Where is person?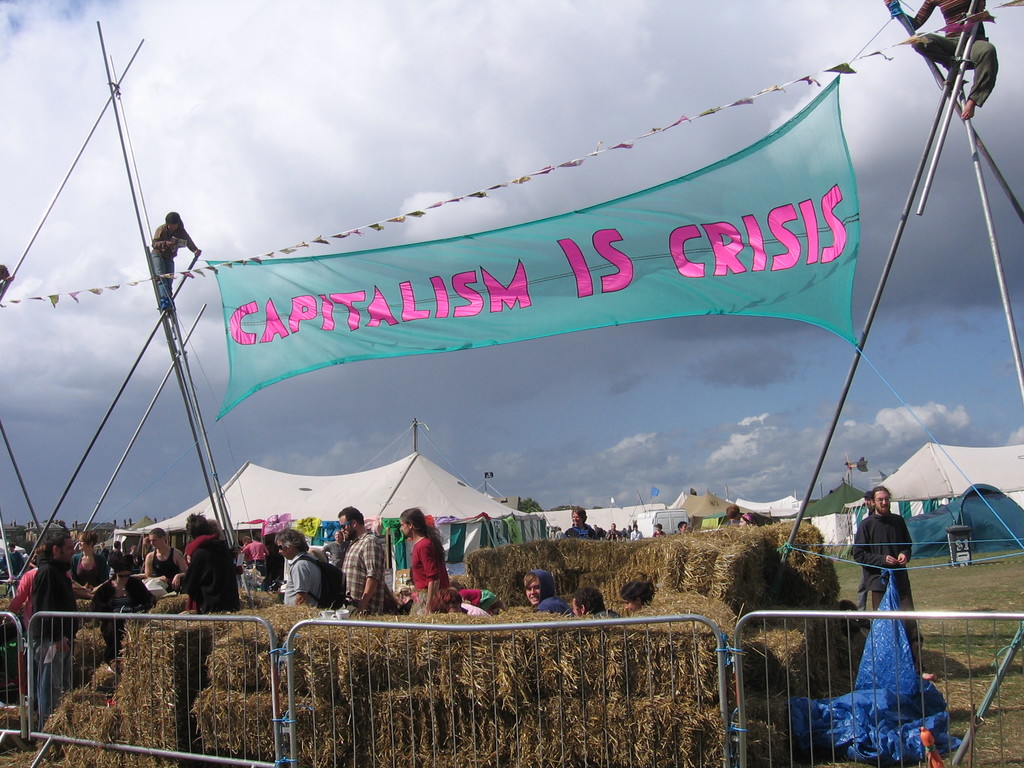
BBox(518, 570, 569, 617).
